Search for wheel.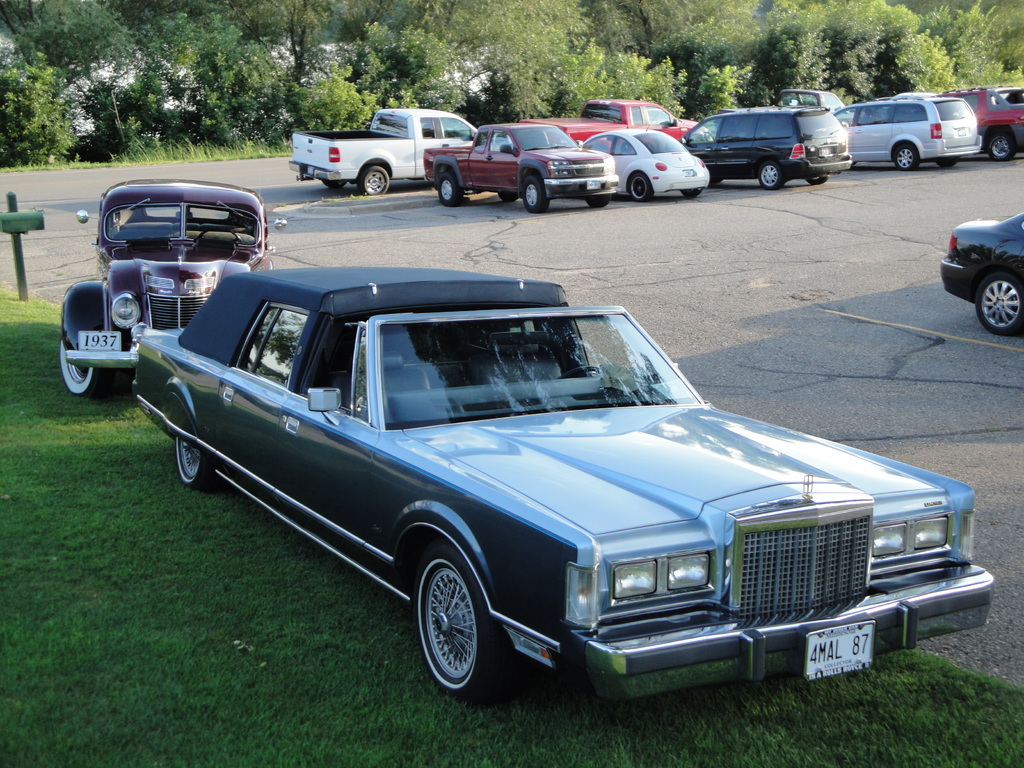
Found at detection(174, 441, 212, 487).
